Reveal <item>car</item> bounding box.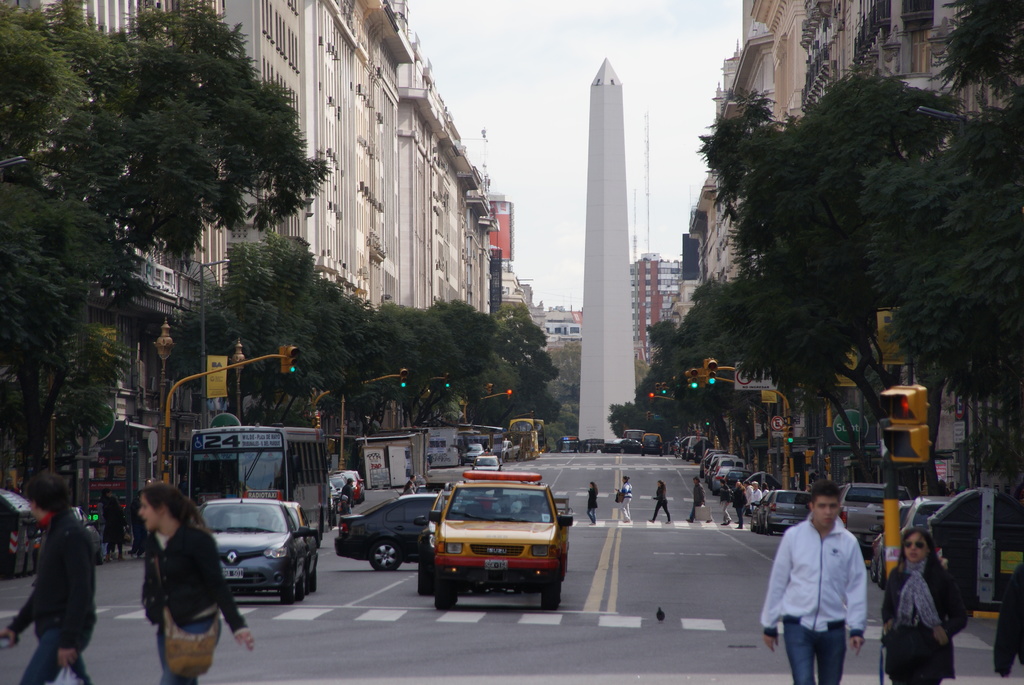
Revealed: box=[419, 484, 451, 597].
